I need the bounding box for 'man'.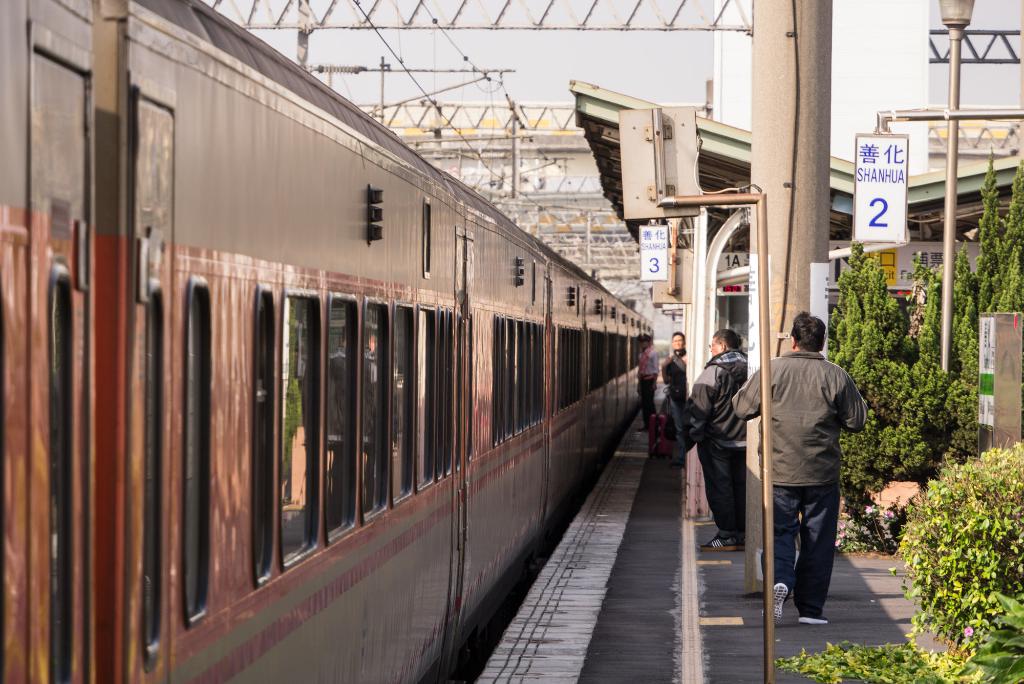
Here it is: 760, 307, 870, 642.
